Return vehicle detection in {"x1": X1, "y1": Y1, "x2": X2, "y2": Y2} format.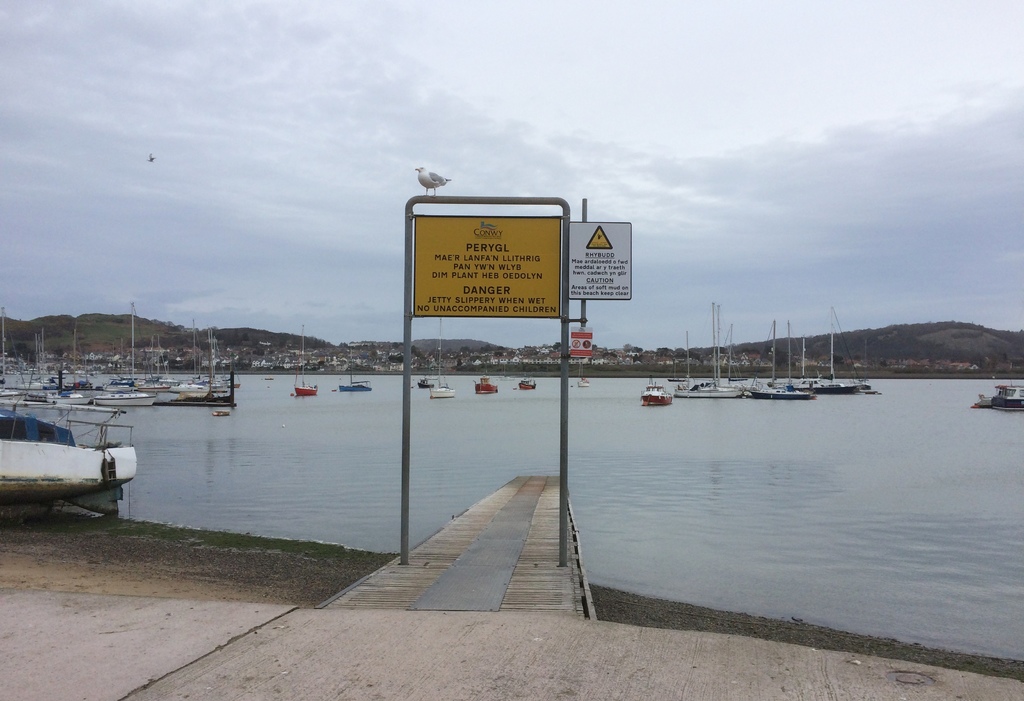
{"x1": 639, "y1": 375, "x2": 669, "y2": 406}.
